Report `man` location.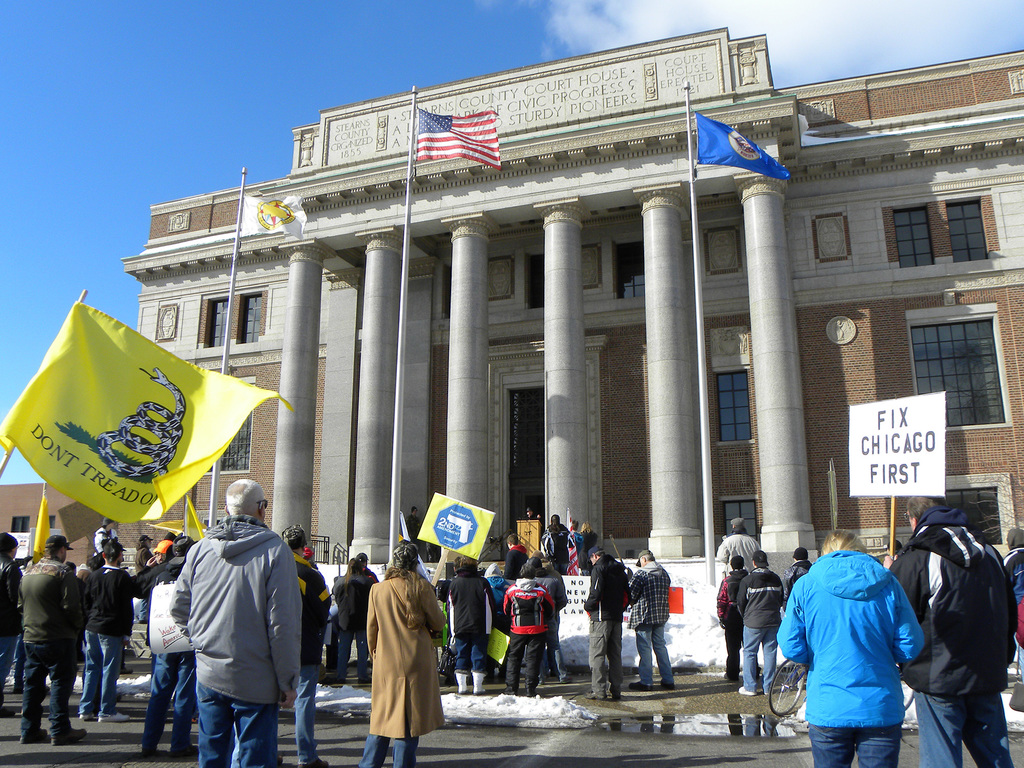
Report: (280,523,332,767).
